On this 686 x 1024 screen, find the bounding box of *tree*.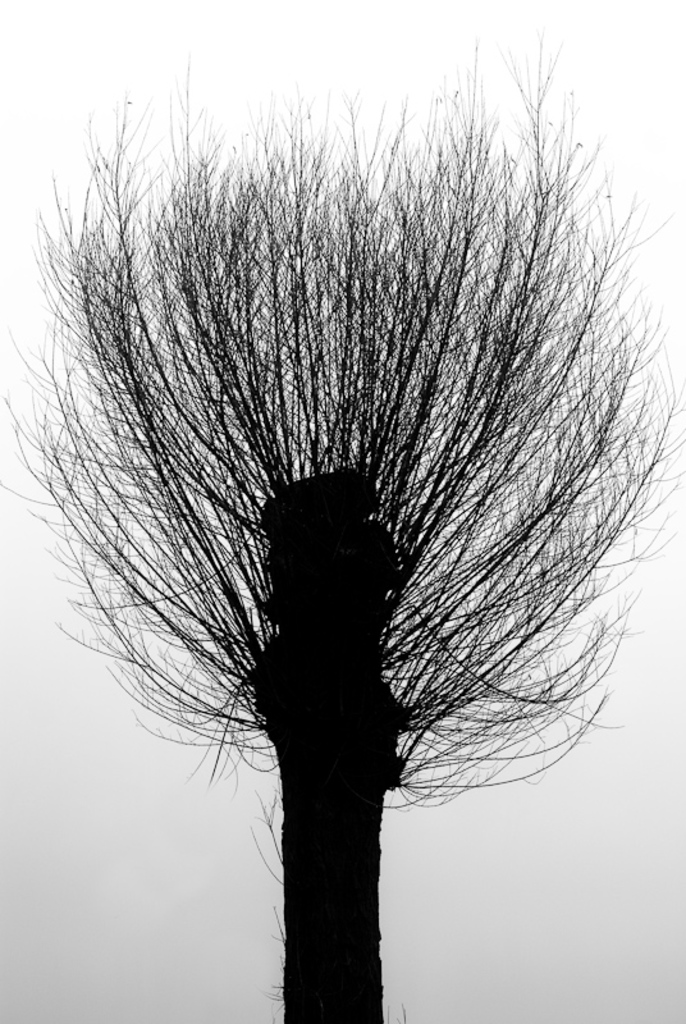
Bounding box: 0/18/685/1023.
